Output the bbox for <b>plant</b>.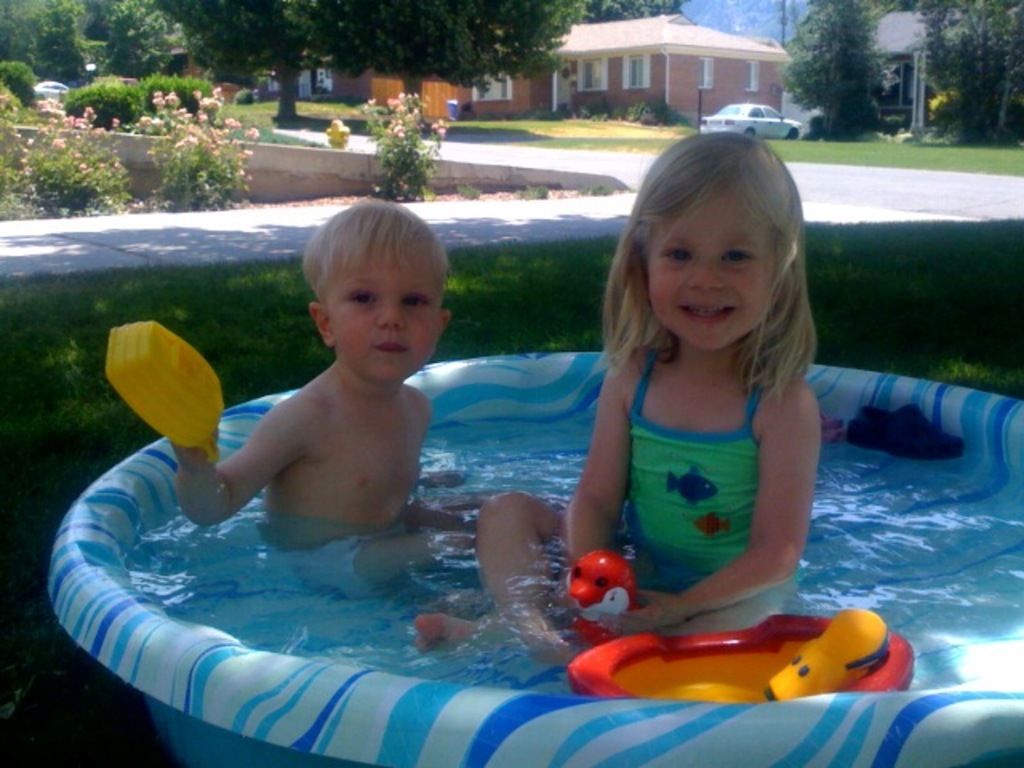
<bbox>0, 56, 38, 104</bbox>.
